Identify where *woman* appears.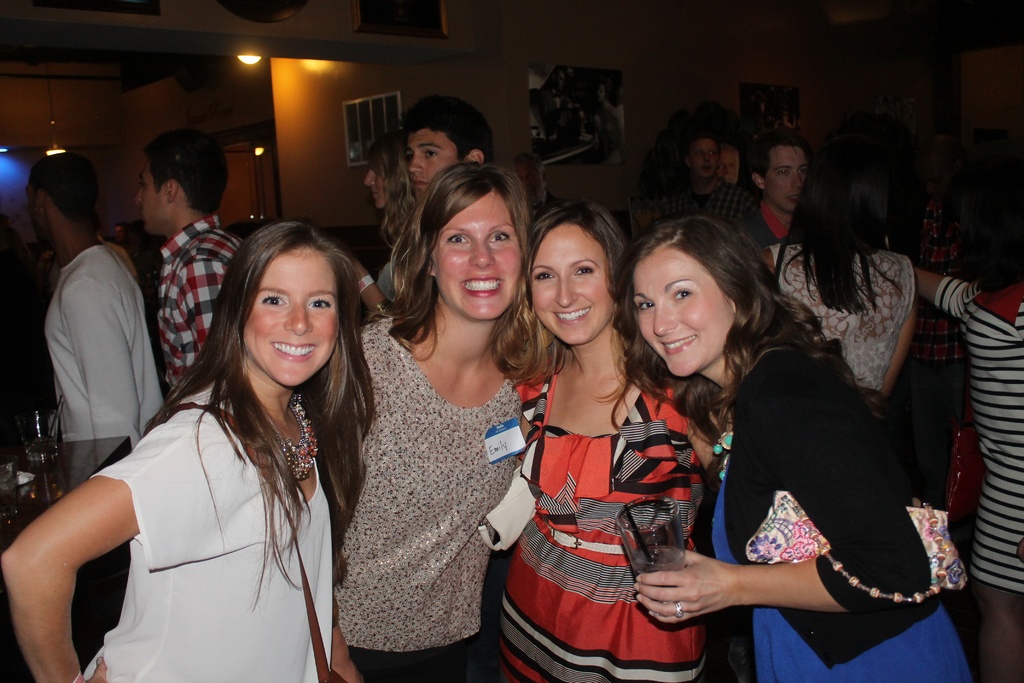
Appears at [749, 154, 922, 415].
